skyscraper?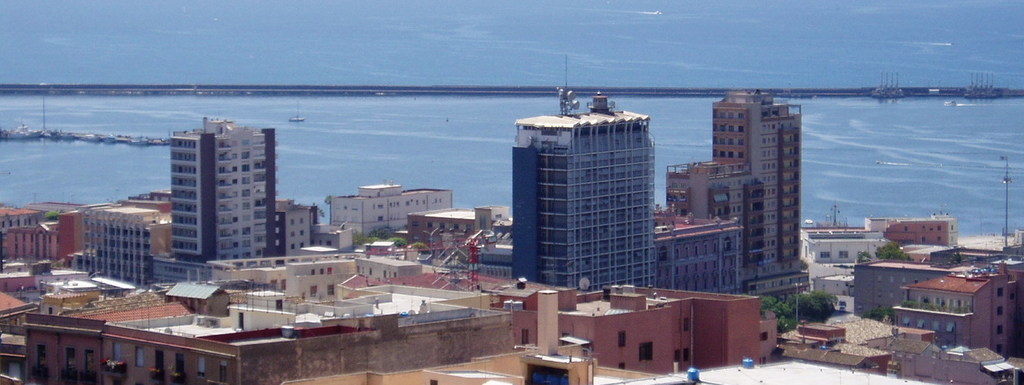
{"x1": 513, "y1": 55, "x2": 662, "y2": 298}
